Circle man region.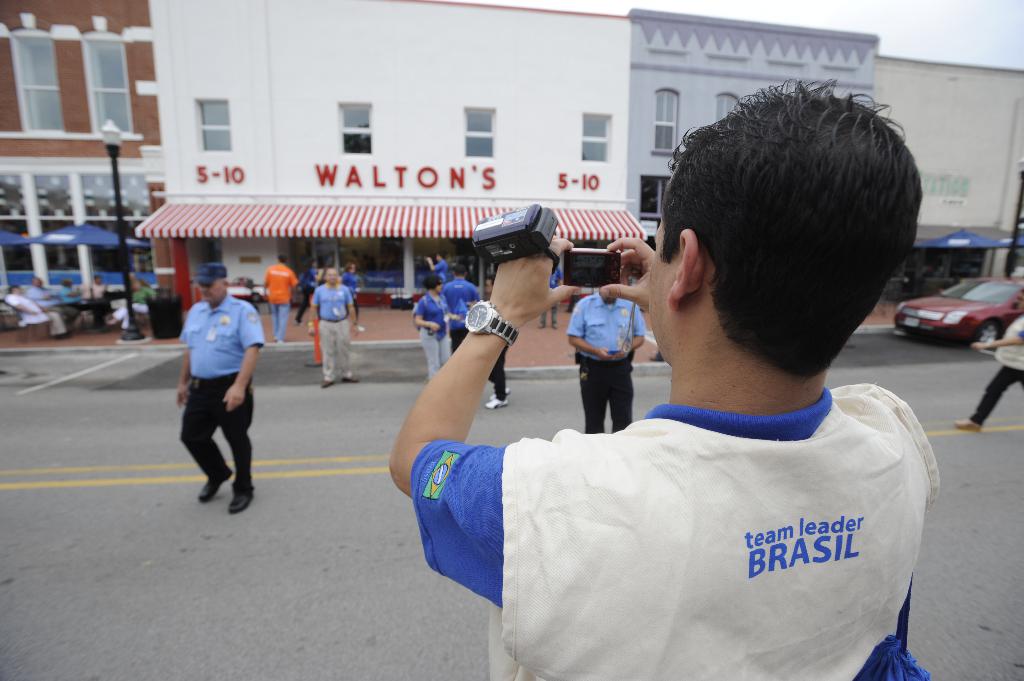
Region: <bbox>24, 276, 81, 345</bbox>.
